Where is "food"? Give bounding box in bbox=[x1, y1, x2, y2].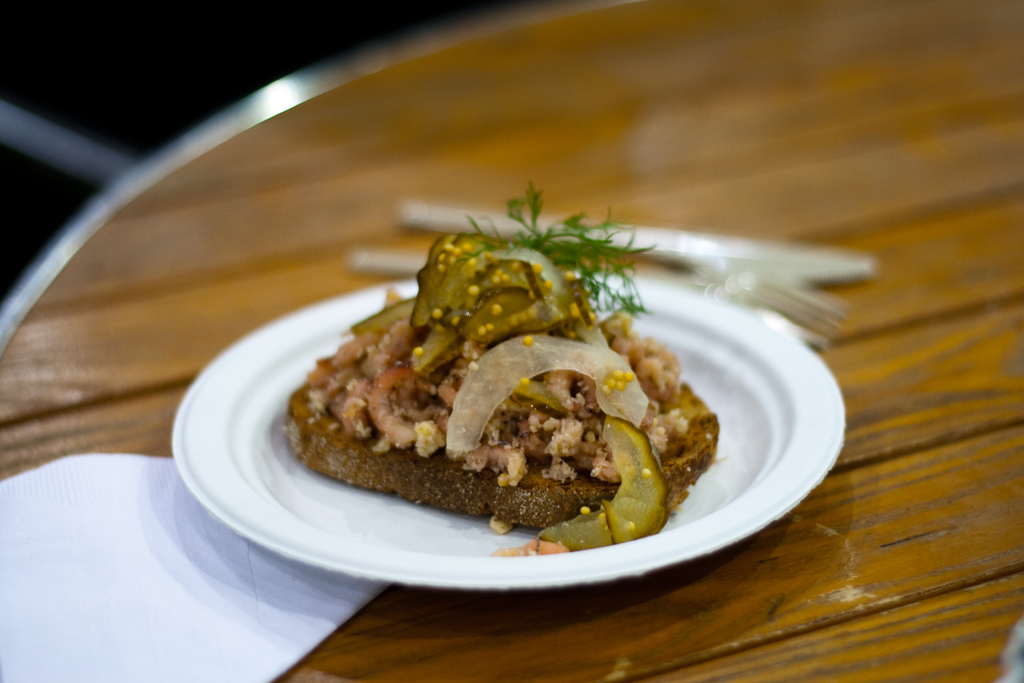
bbox=[282, 186, 721, 555].
